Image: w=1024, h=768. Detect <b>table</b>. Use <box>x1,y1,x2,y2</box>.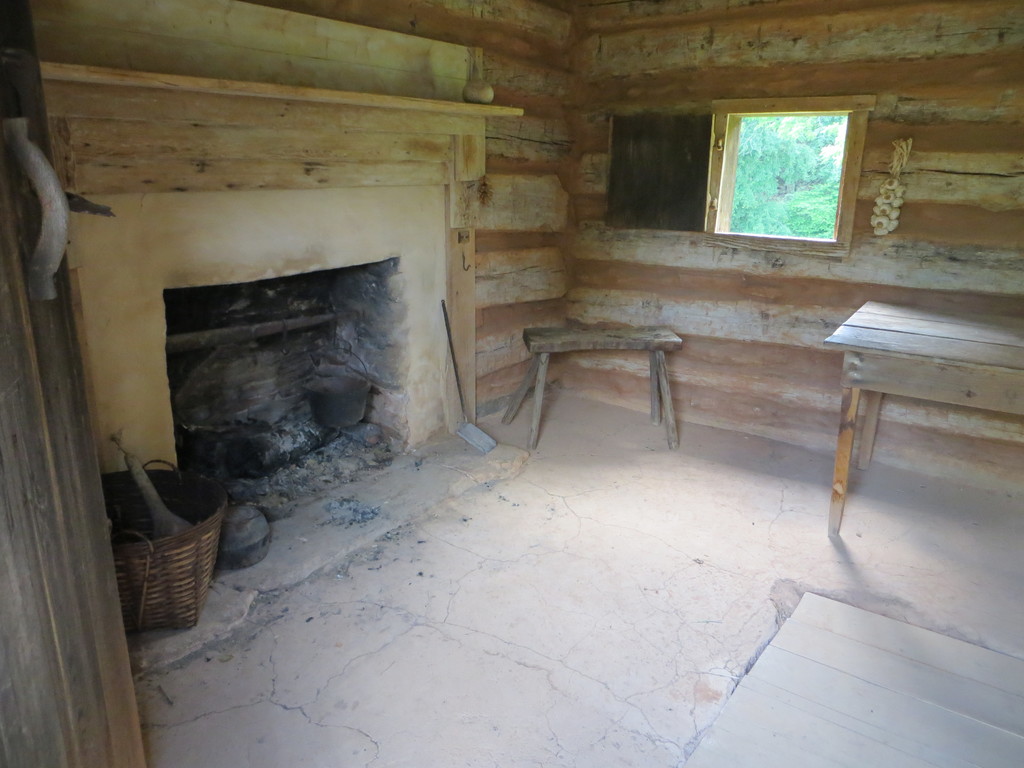
<box>826,296,1023,535</box>.
